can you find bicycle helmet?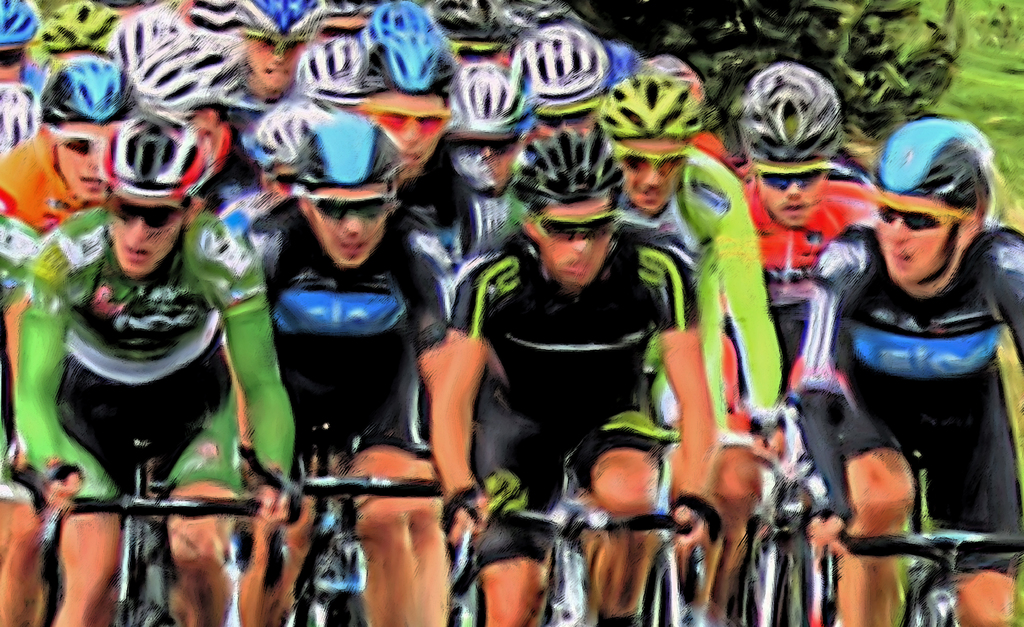
Yes, bounding box: <region>509, 30, 607, 92</region>.
